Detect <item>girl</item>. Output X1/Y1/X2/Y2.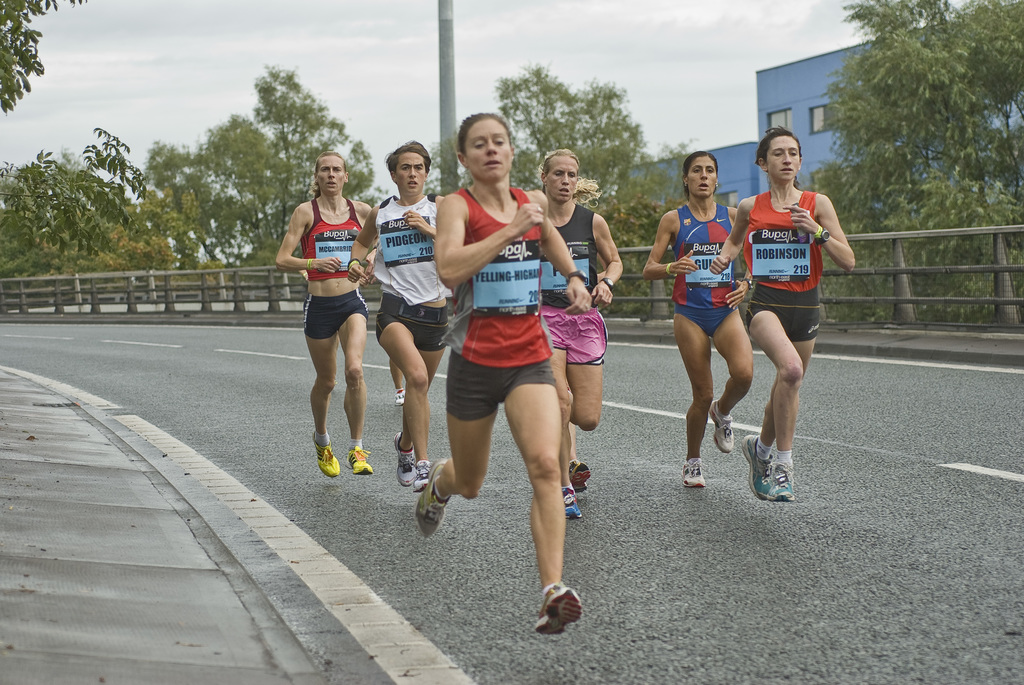
412/108/584/635.
